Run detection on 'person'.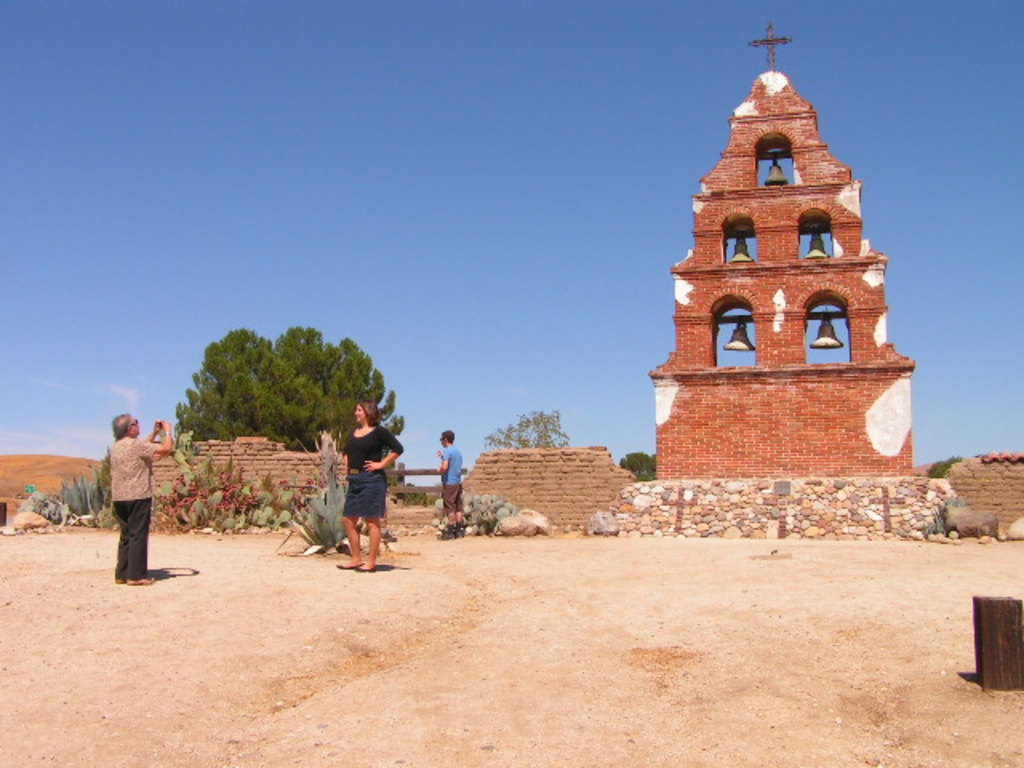
Result: bbox(430, 422, 464, 539).
